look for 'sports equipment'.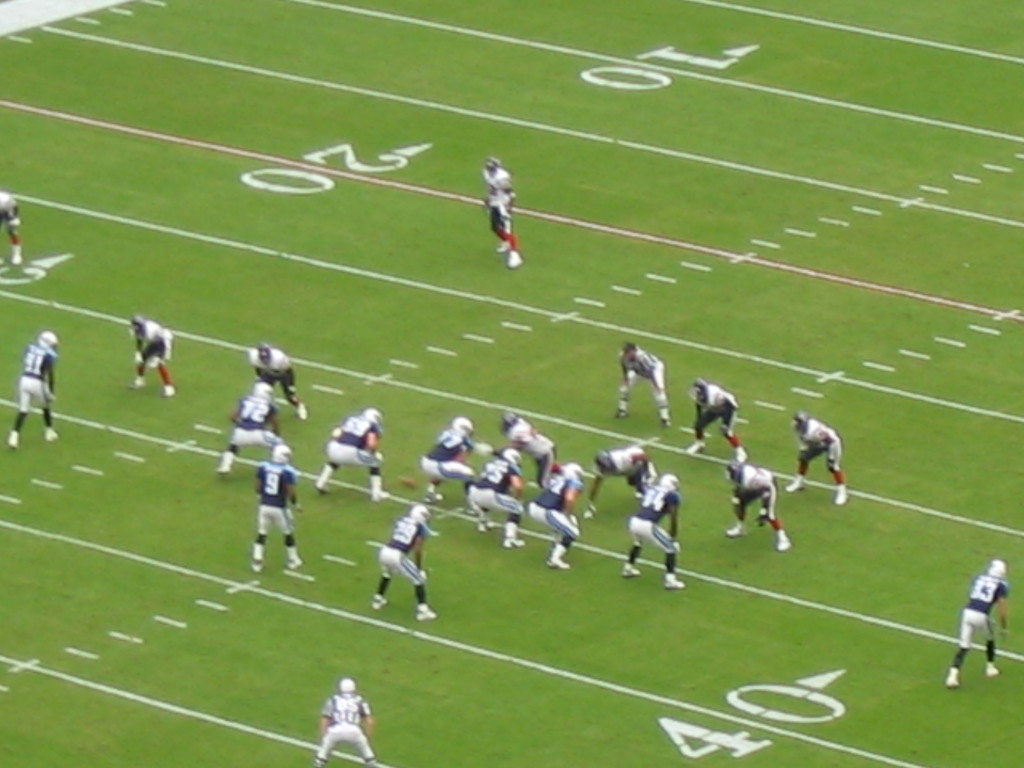
Found: crop(478, 522, 494, 533).
